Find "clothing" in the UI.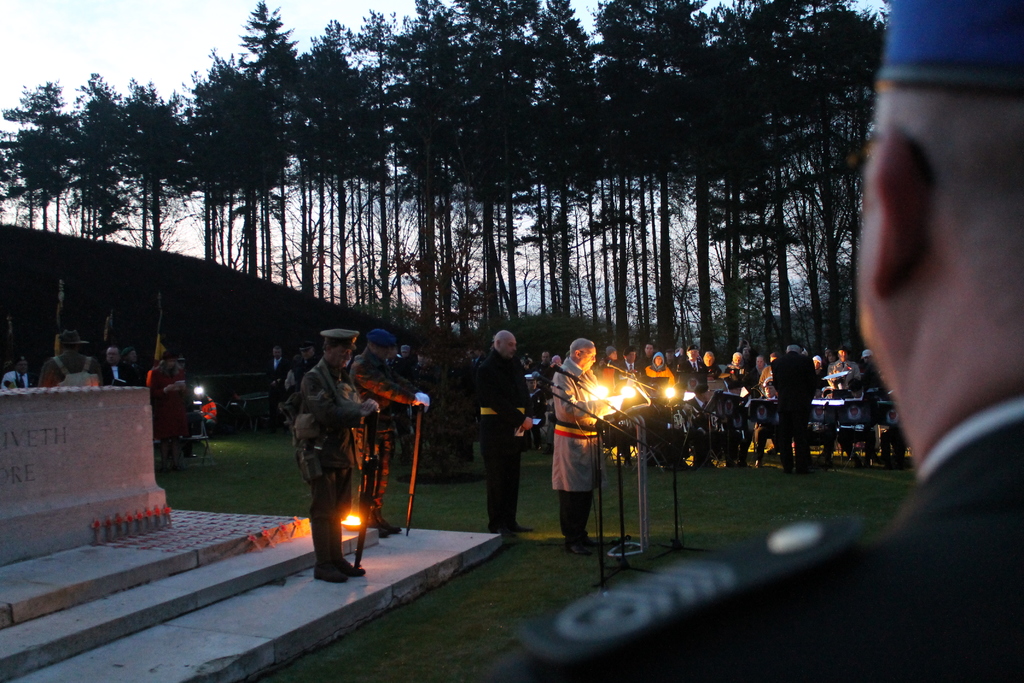
UI element at <bbox>511, 389, 1023, 682</bbox>.
